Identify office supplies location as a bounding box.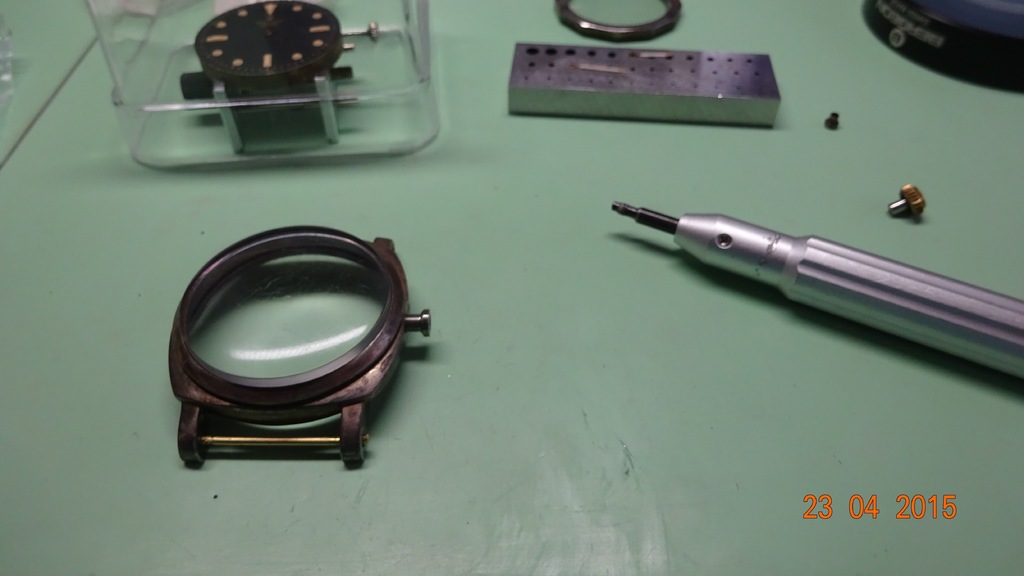
BBox(198, 2, 367, 92).
